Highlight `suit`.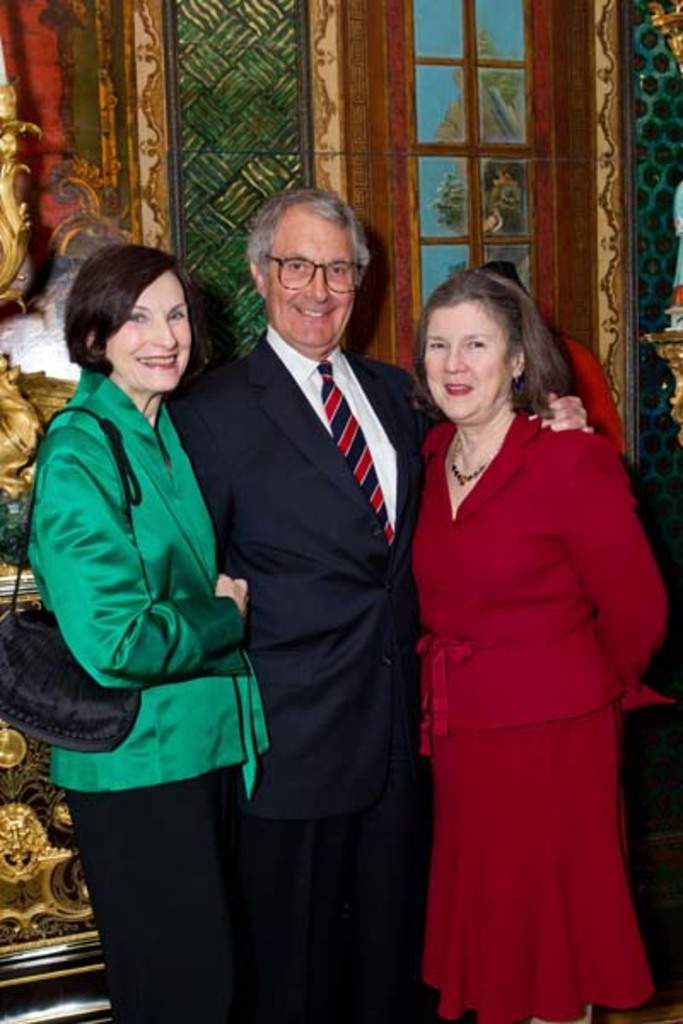
Highlighted region: box=[410, 410, 674, 744].
